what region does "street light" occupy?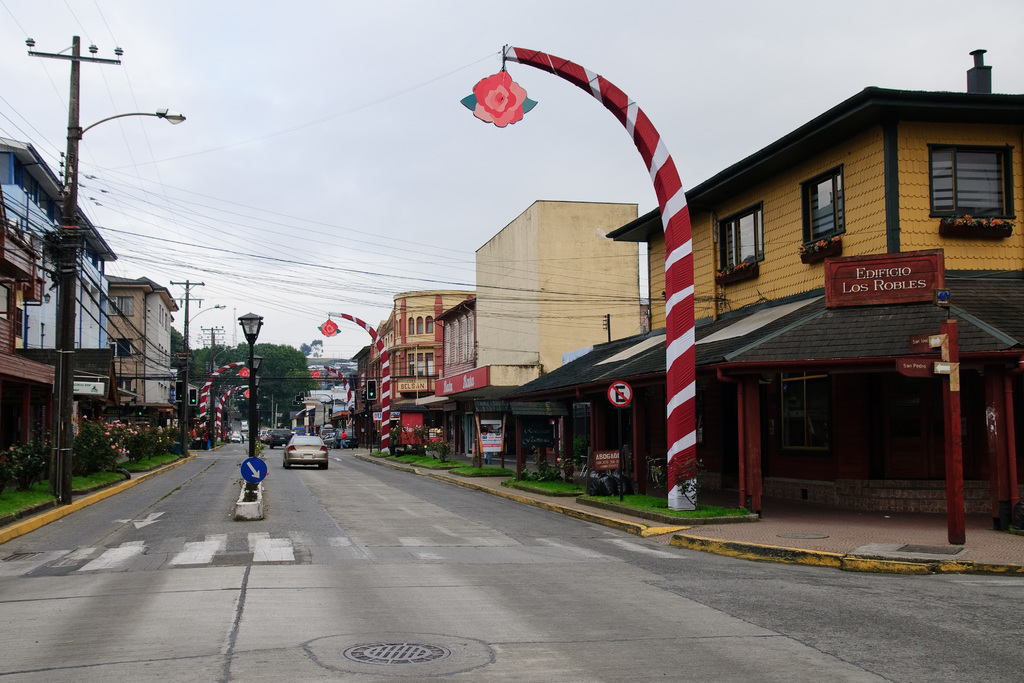
(25,32,194,504).
